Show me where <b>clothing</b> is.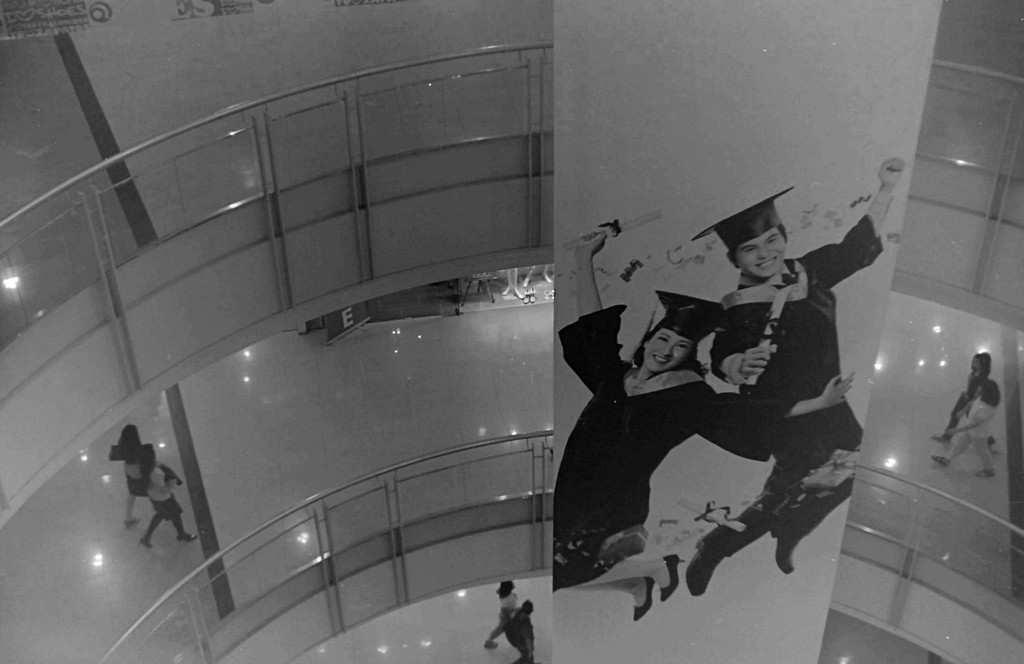
<b>clothing</b> is at <bbox>125, 448, 143, 498</bbox>.
